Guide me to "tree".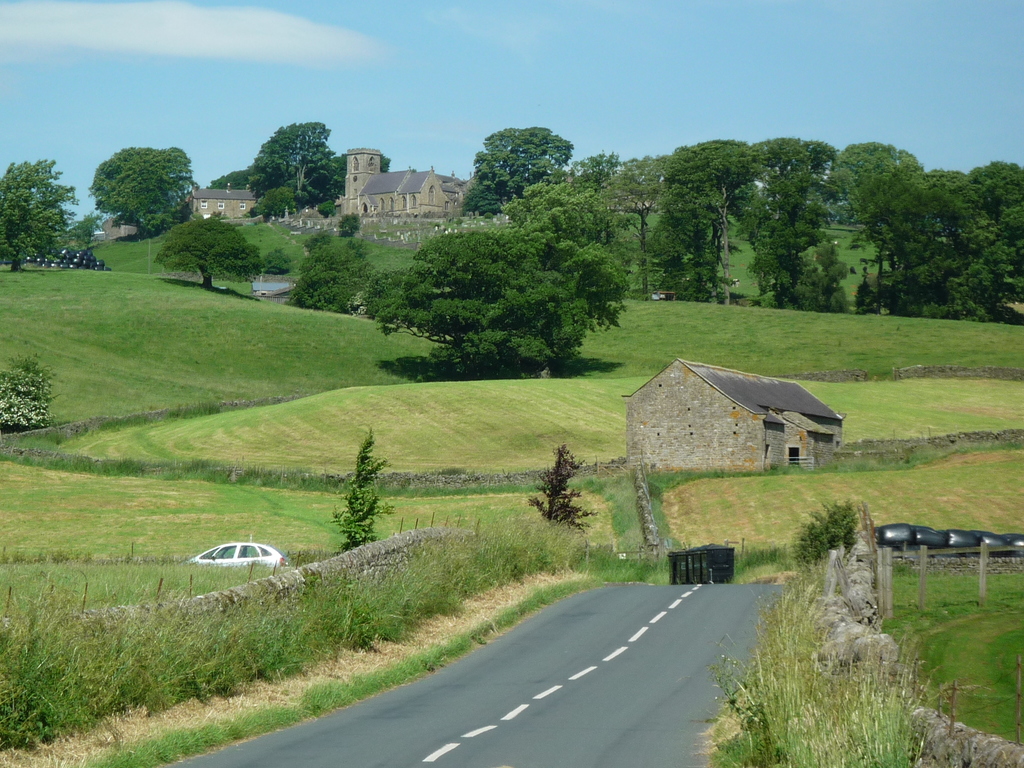
Guidance: [794,500,863,569].
